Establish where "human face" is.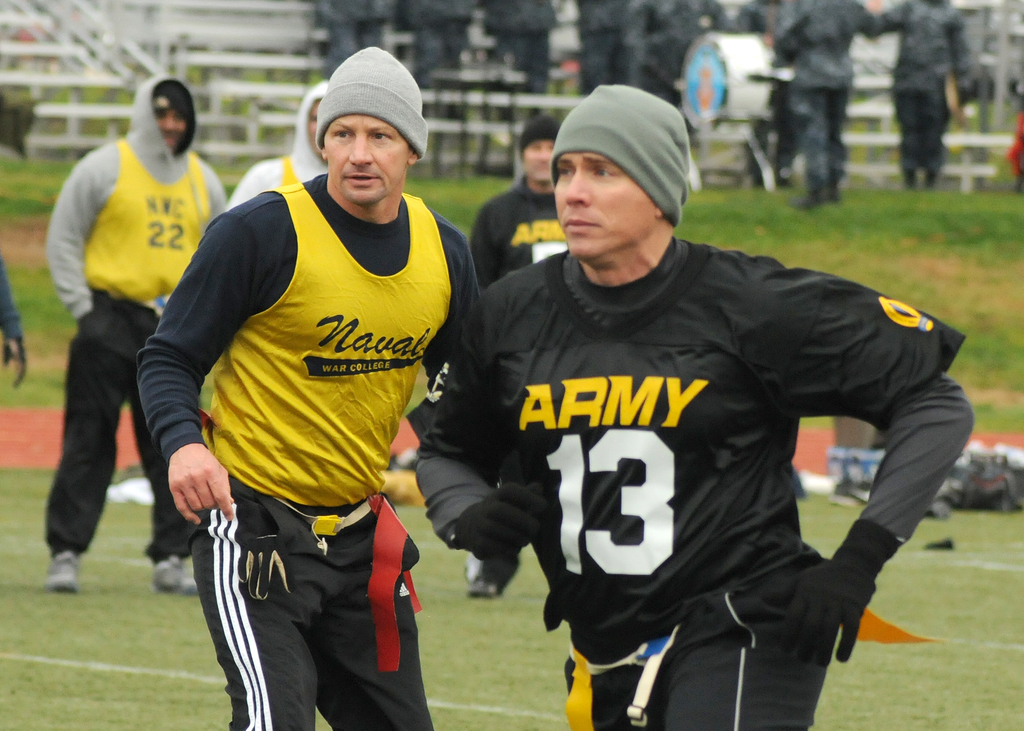
Established at <bbox>323, 111, 405, 202</bbox>.
